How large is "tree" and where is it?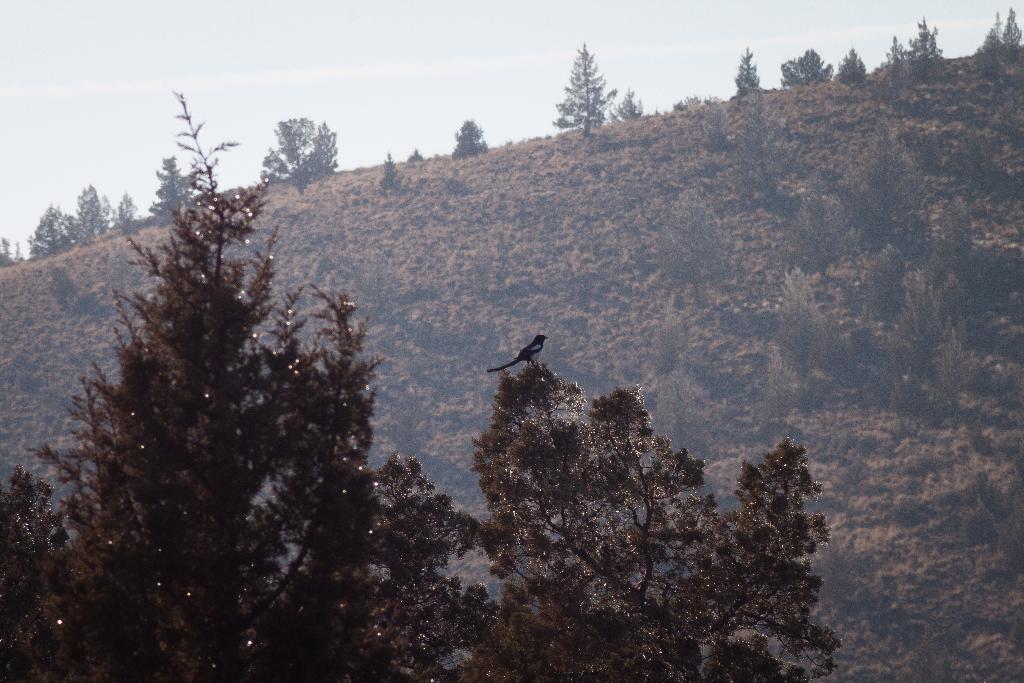
Bounding box: rect(554, 38, 626, 126).
